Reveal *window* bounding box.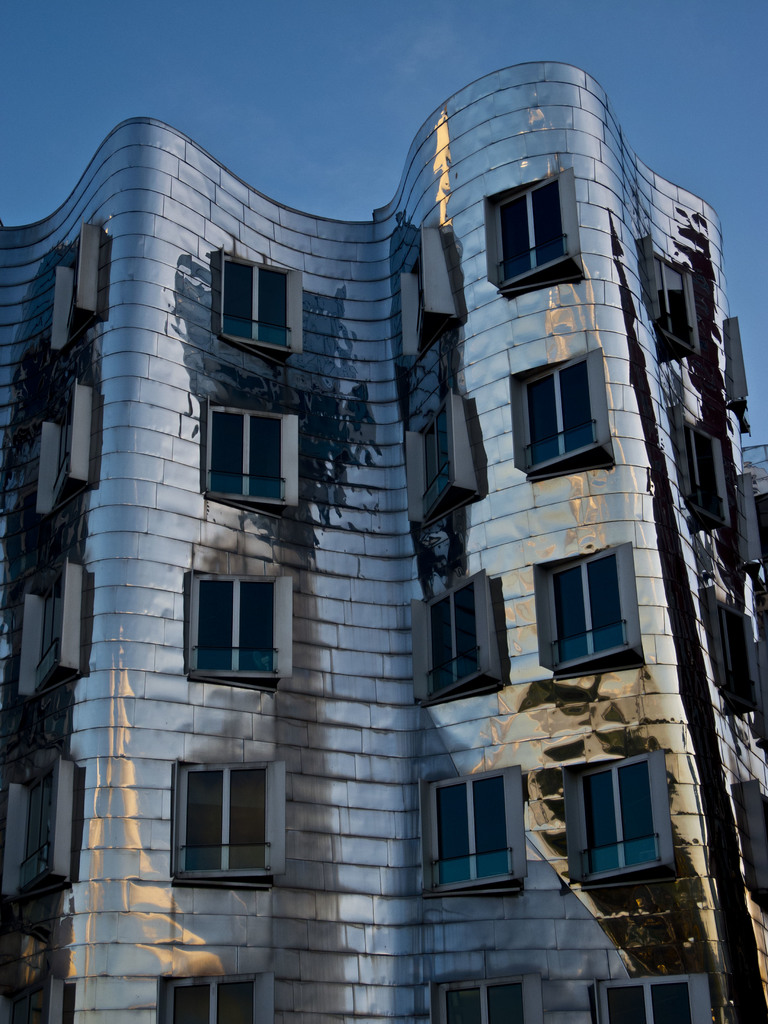
Revealed: locate(388, 211, 474, 378).
